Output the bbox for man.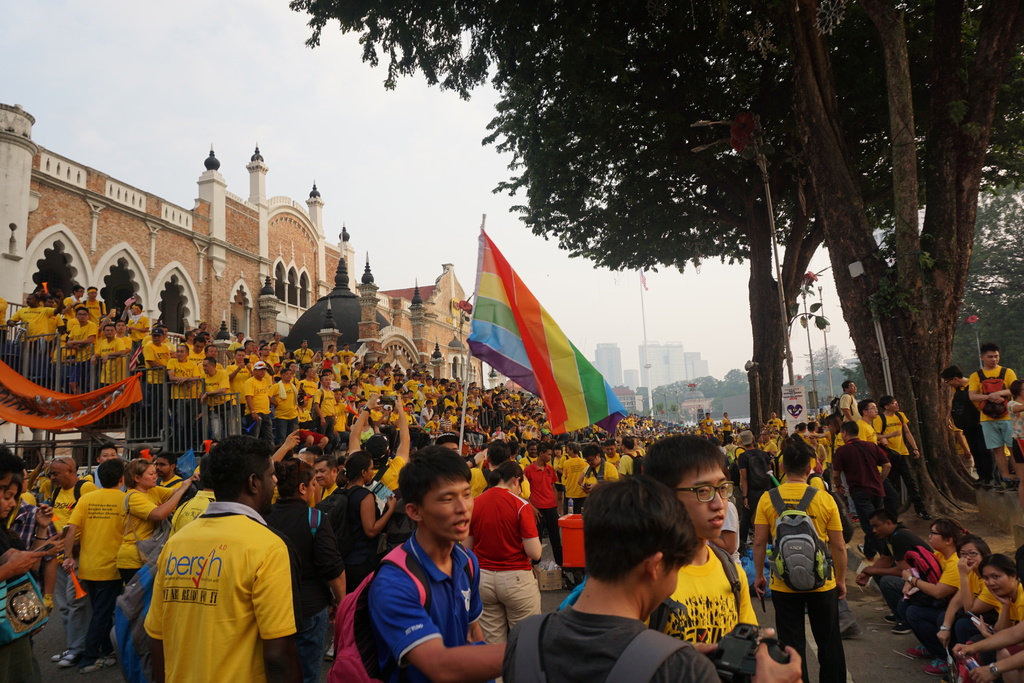
(x1=156, y1=453, x2=182, y2=491).
